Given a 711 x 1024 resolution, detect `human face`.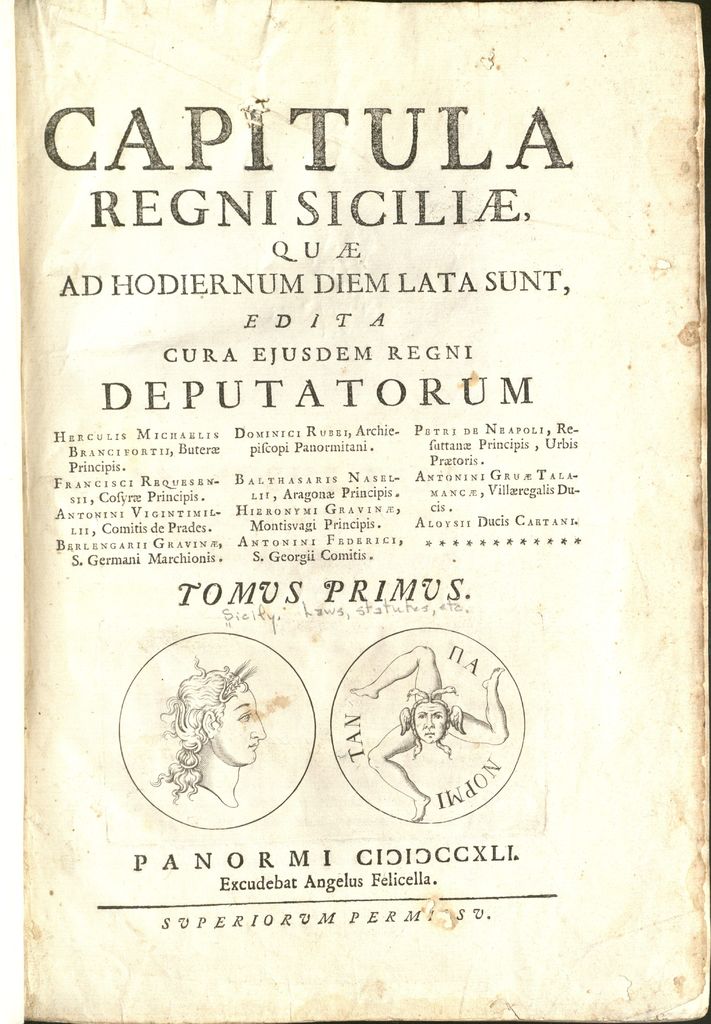
(210,677,267,769).
